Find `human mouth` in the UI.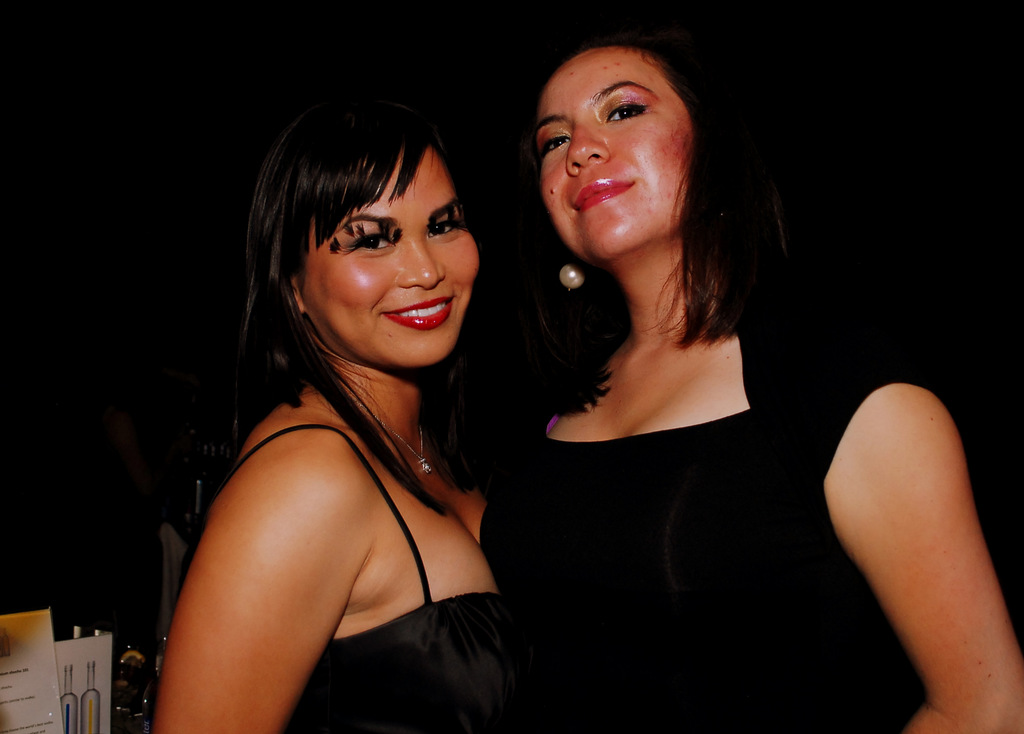
UI element at (568, 175, 640, 213).
